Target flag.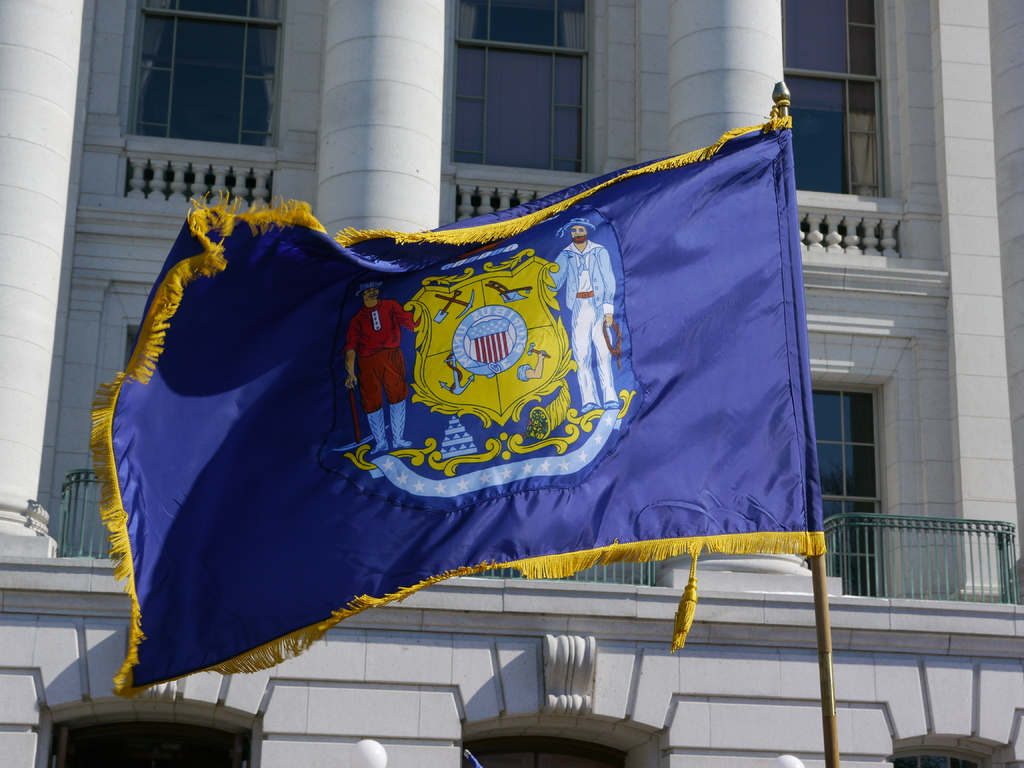
Target region: pyautogui.locateOnScreen(115, 106, 787, 675).
